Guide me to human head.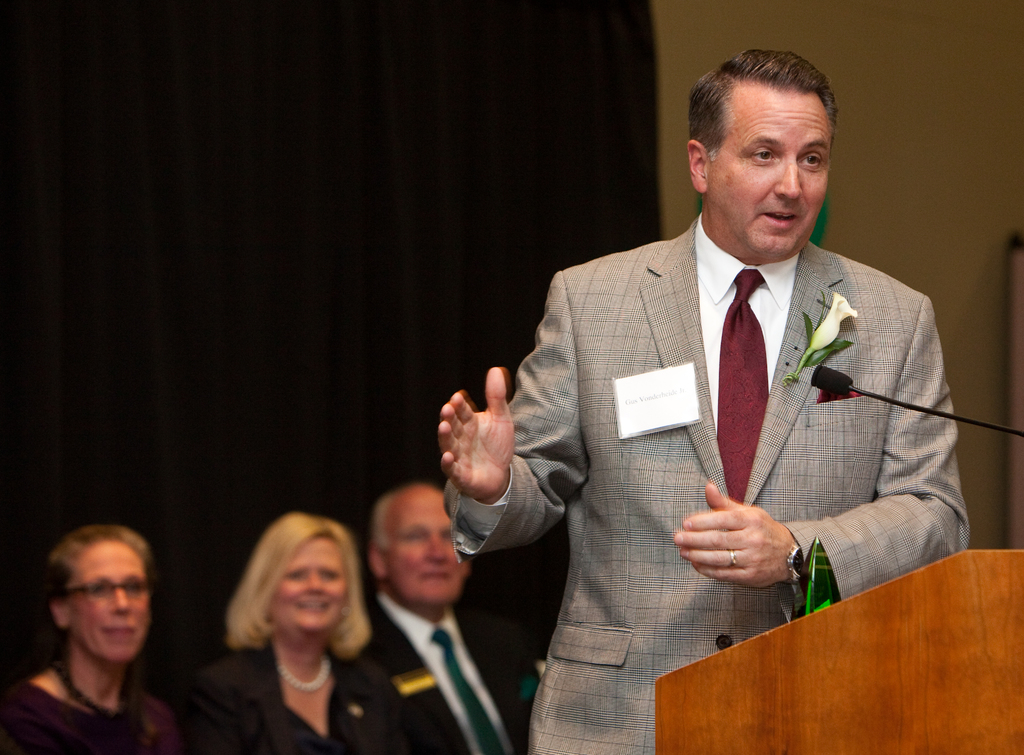
Guidance: <box>248,510,362,635</box>.
